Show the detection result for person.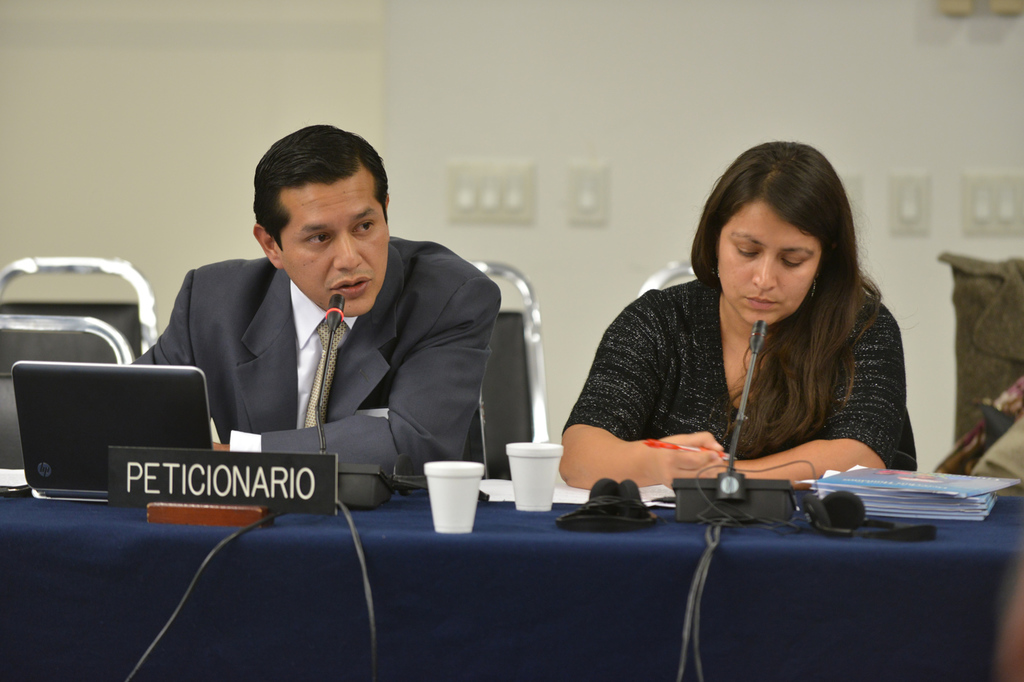
x1=557, y1=142, x2=922, y2=485.
